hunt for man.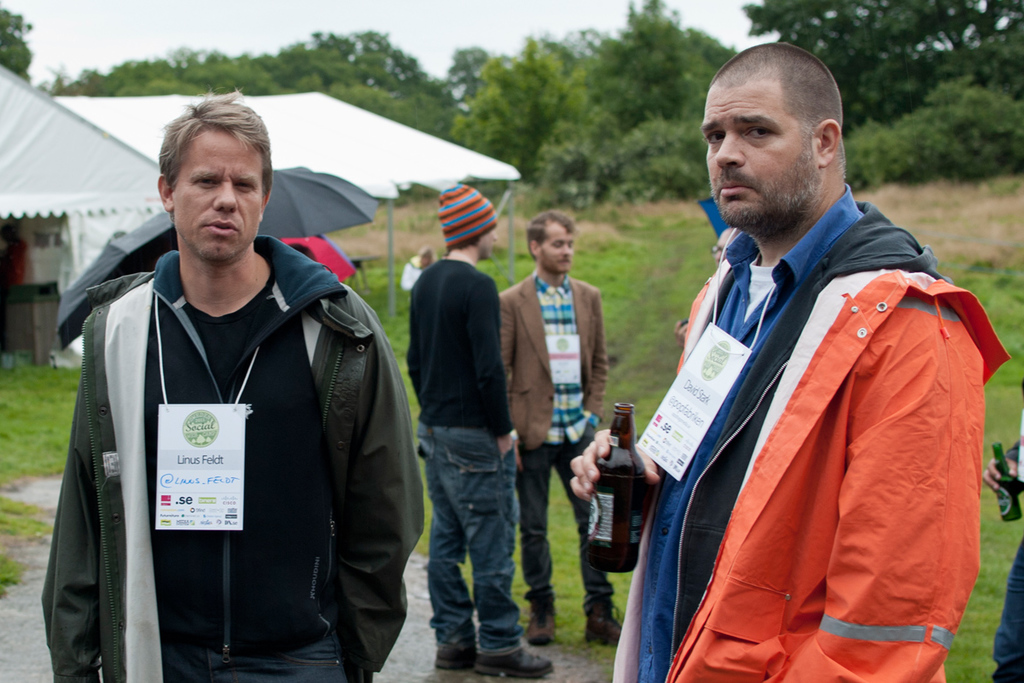
Hunted down at (406,183,556,679).
